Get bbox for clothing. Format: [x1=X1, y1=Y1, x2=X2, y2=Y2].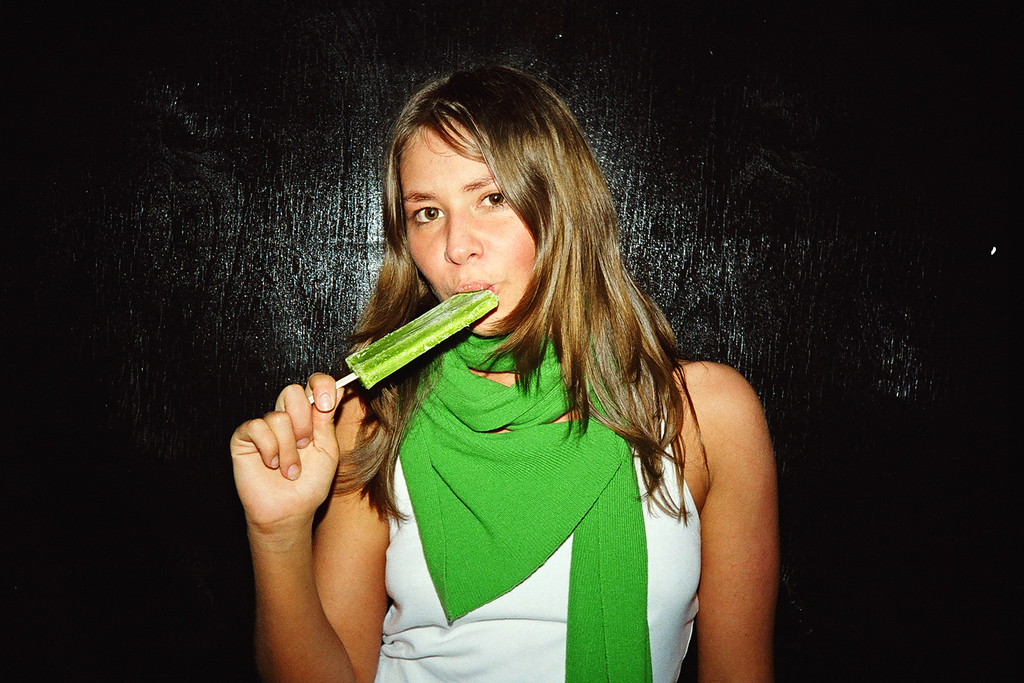
[x1=335, y1=307, x2=696, y2=682].
